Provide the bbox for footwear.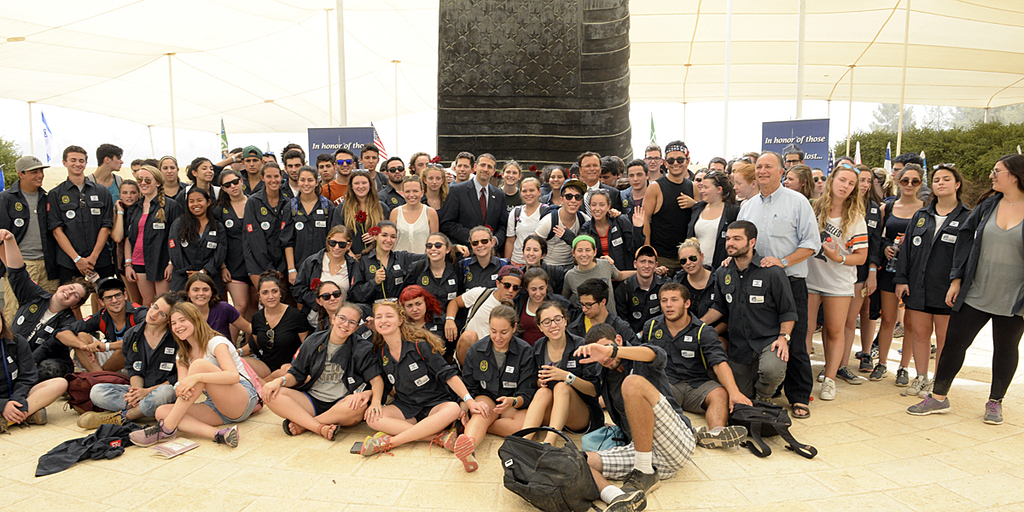
{"x1": 428, "y1": 428, "x2": 460, "y2": 455}.
